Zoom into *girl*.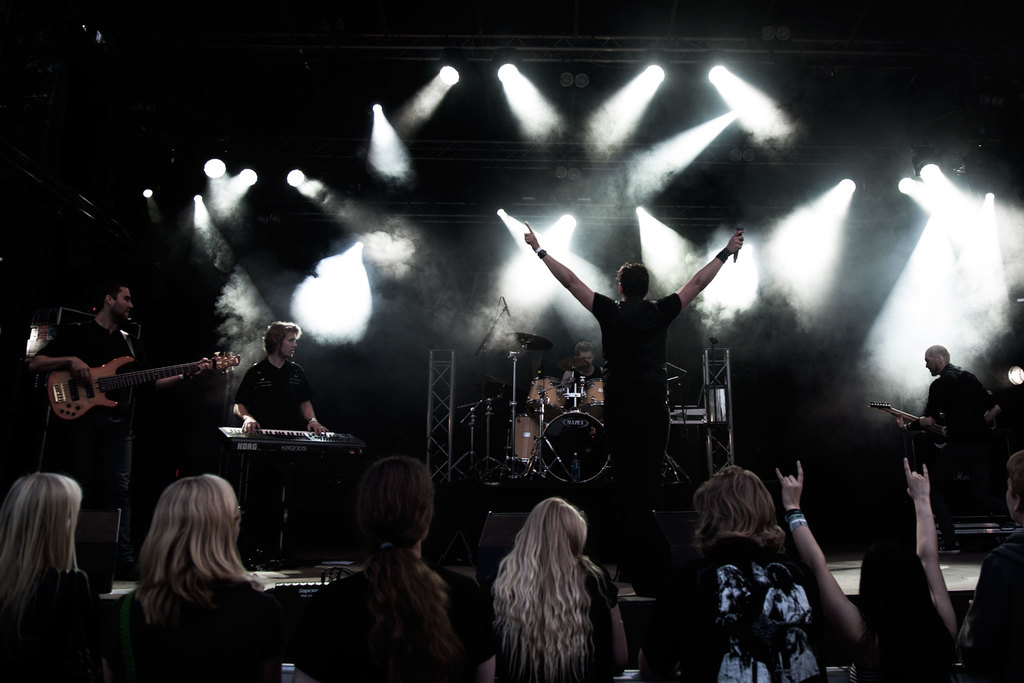
Zoom target: crop(502, 490, 614, 679).
